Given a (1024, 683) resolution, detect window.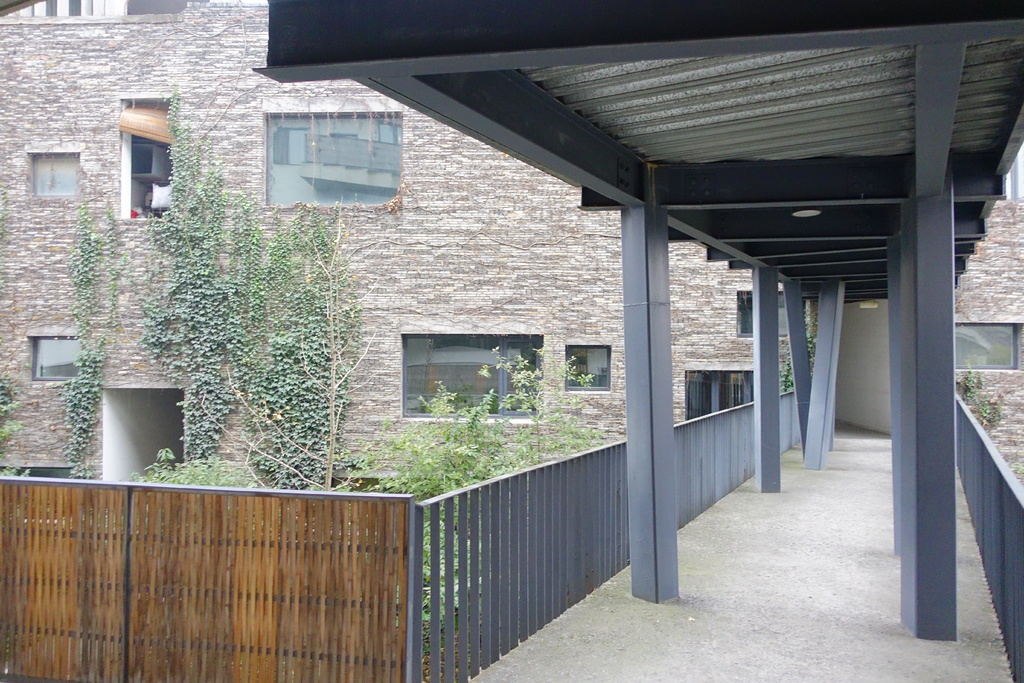
(565, 341, 612, 392).
